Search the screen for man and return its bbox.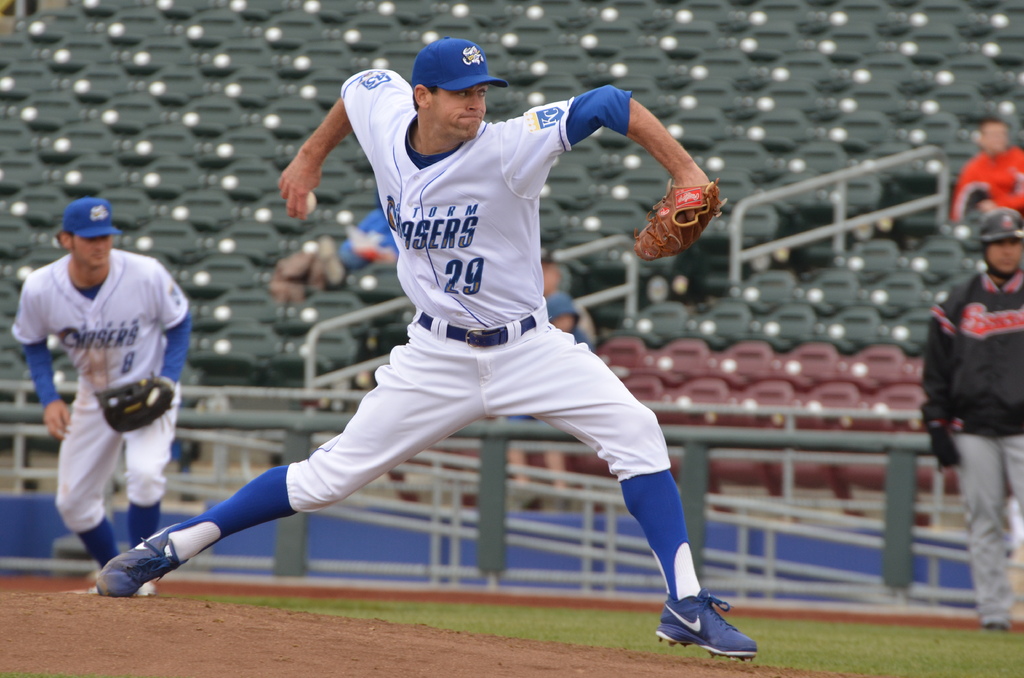
Found: Rect(948, 117, 1023, 216).
